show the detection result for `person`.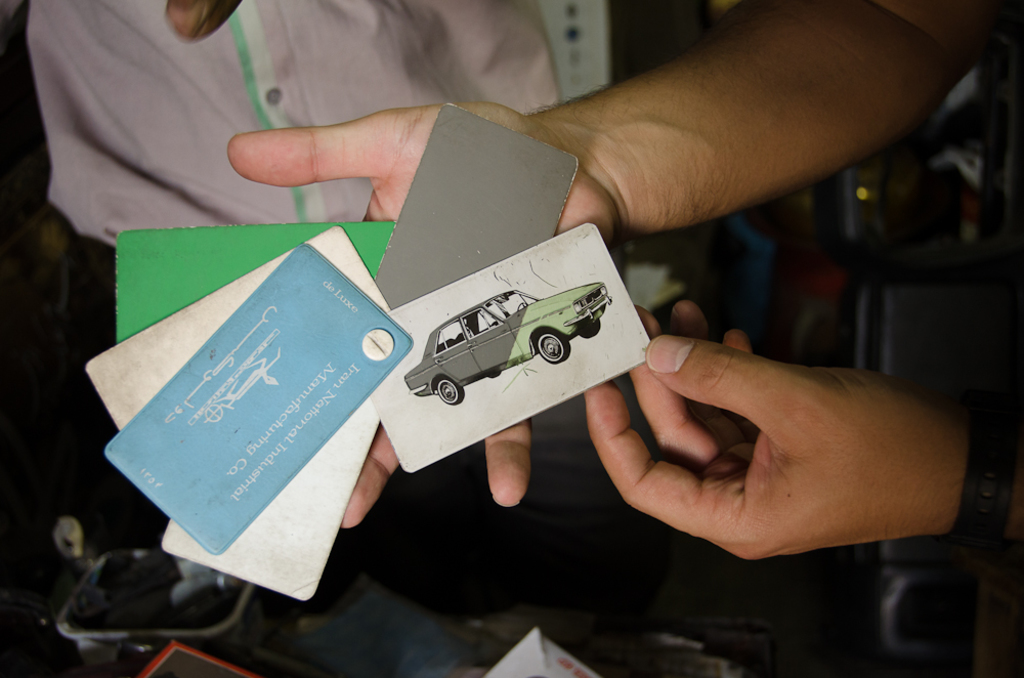
crop(226, 0, 1023, 677).
